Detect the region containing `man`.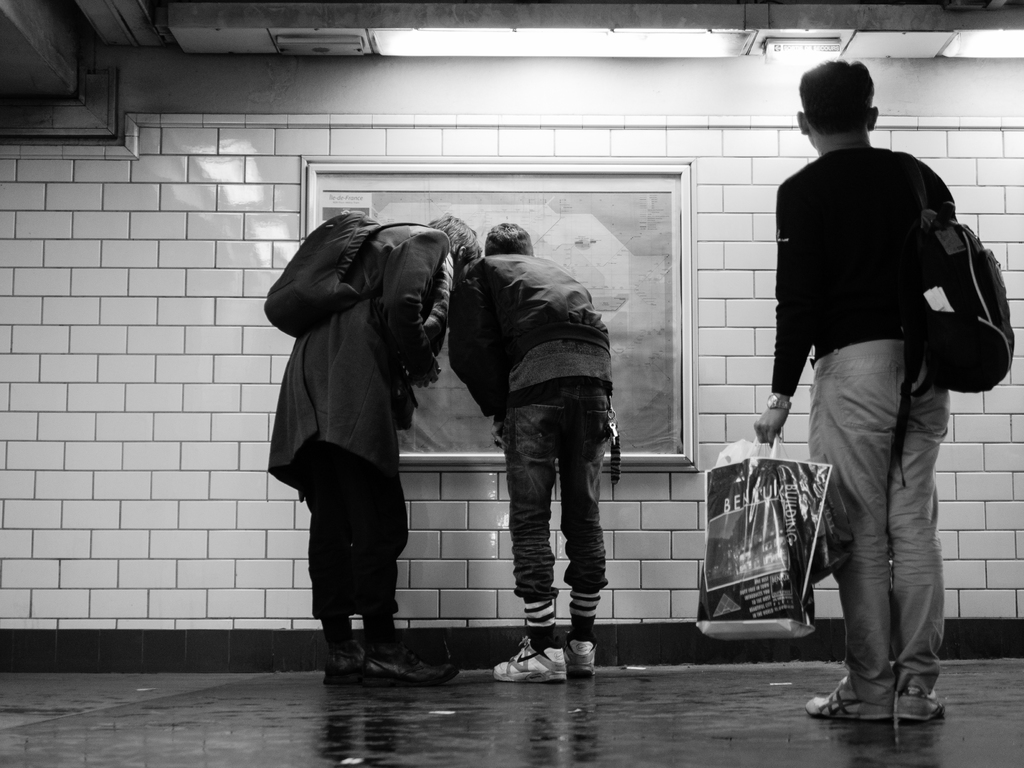
(x1=442, y1=219, x2=622, y2=678).
